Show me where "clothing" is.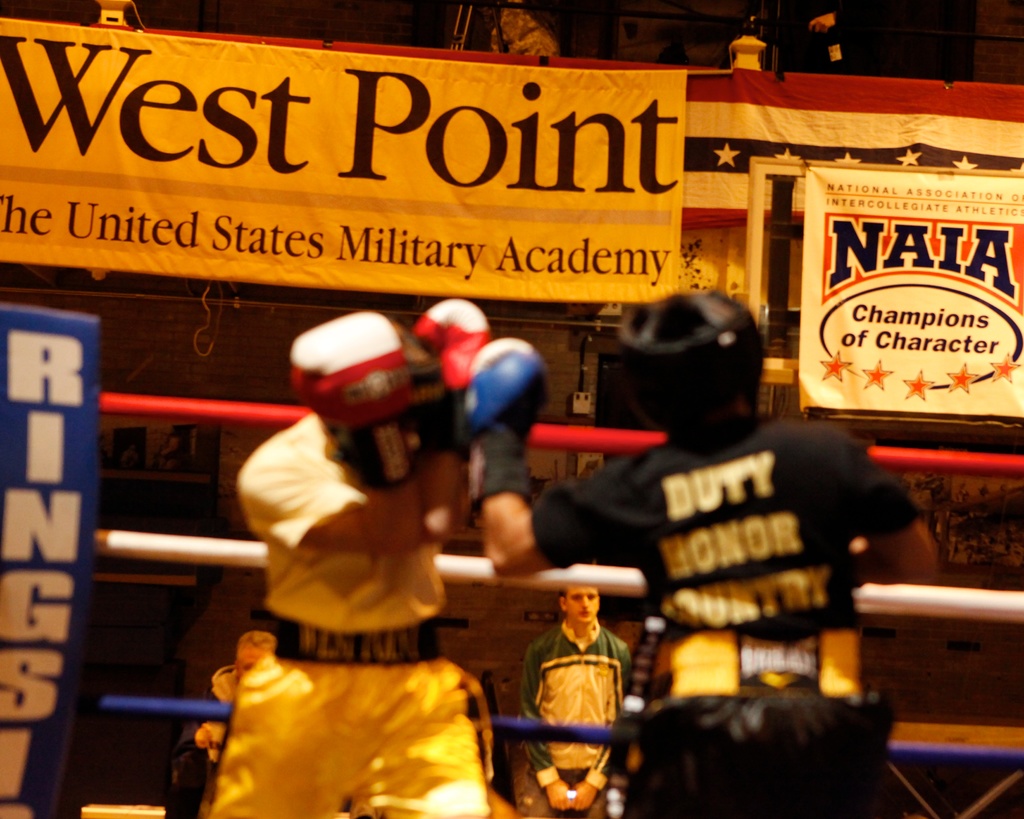
"clothing" is at 522,418,923,818.
